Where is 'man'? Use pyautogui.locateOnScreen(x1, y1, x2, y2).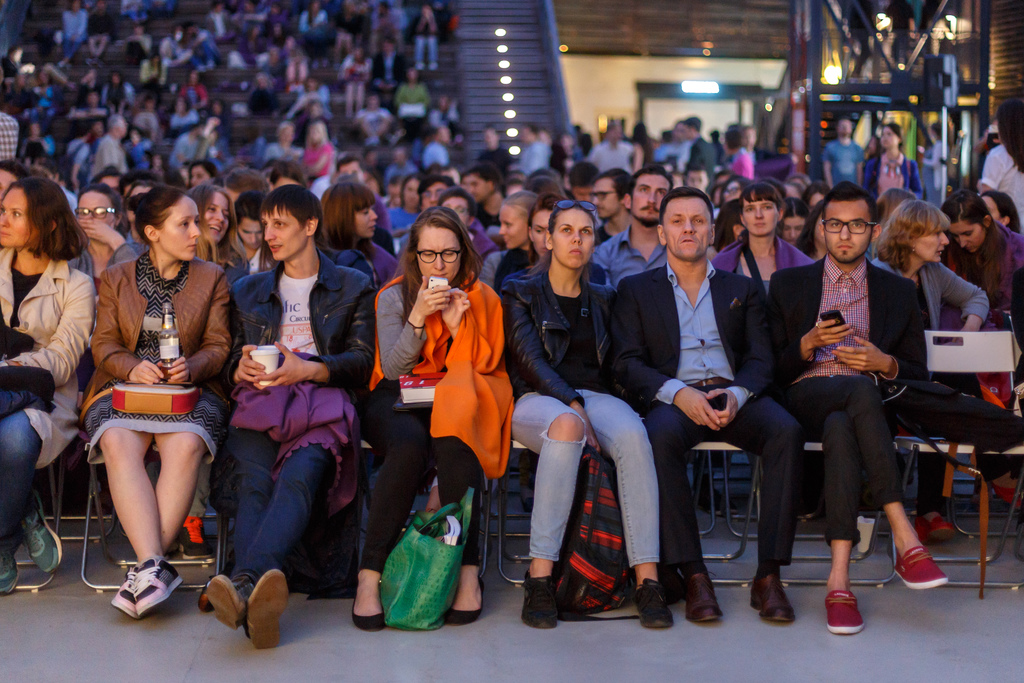
pyautogui.locateOnScreen(982, 134, 1023, 231).
